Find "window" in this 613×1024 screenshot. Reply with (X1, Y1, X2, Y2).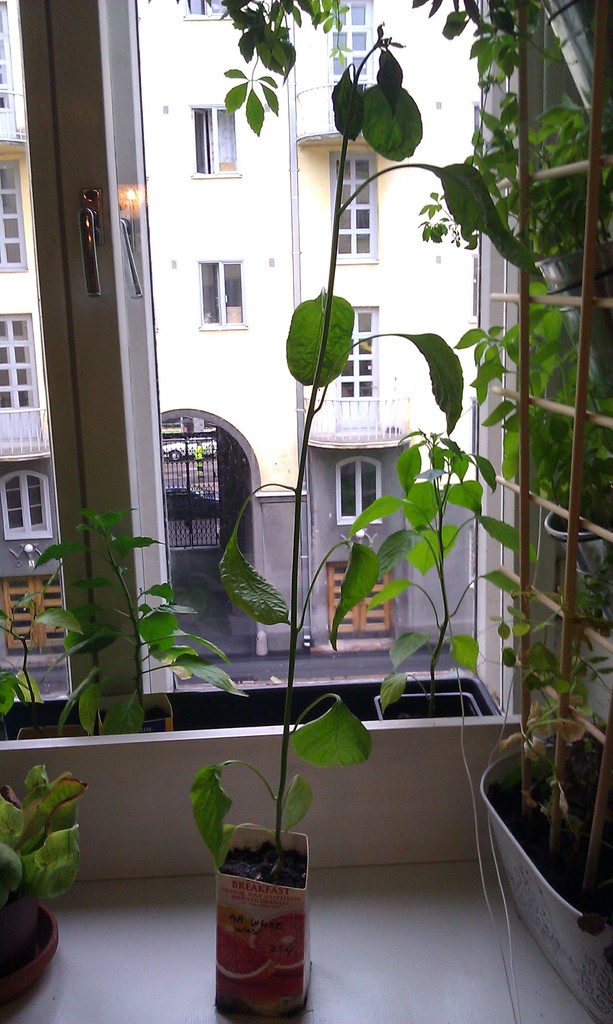
(323, 143, 393, 273).
